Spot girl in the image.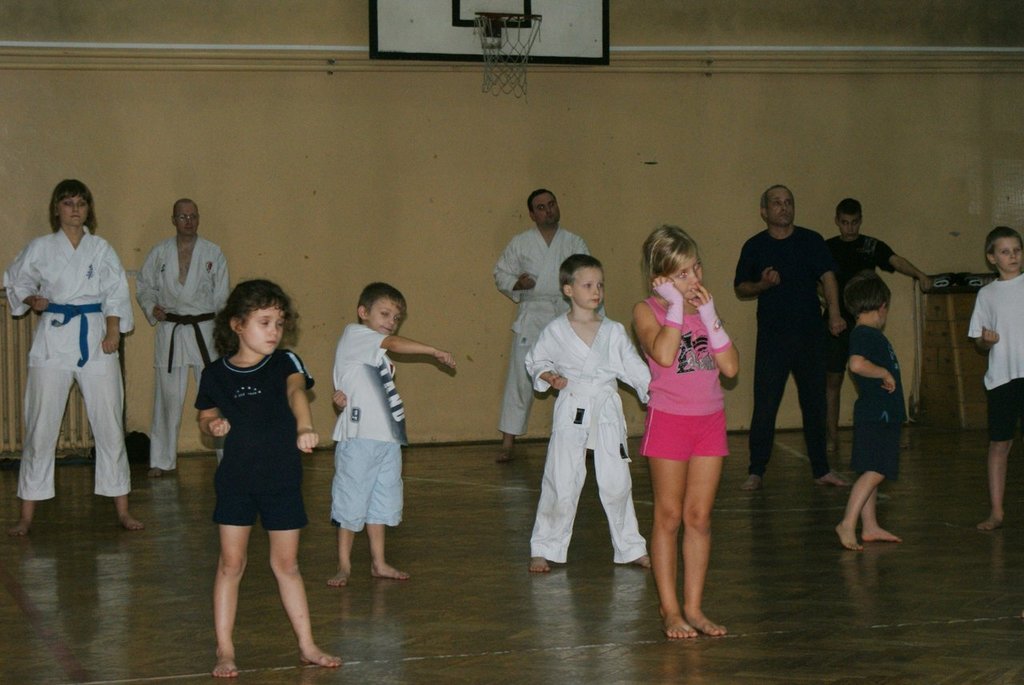
girl found at locate(626, 224, 742, 647).
